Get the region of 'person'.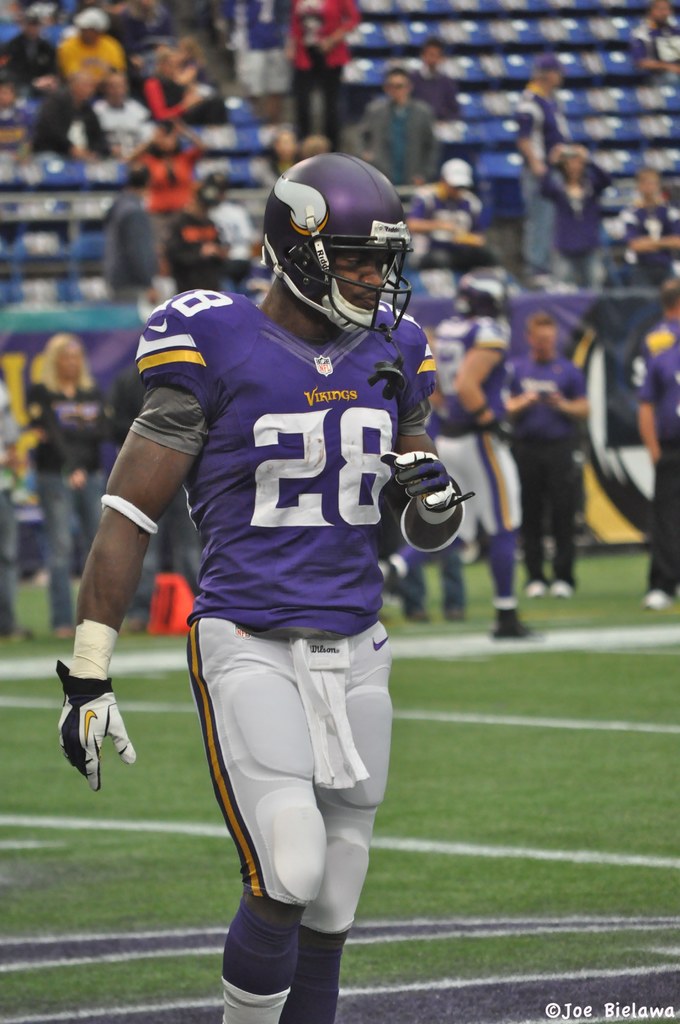
box(371, 265, 564, 643).
